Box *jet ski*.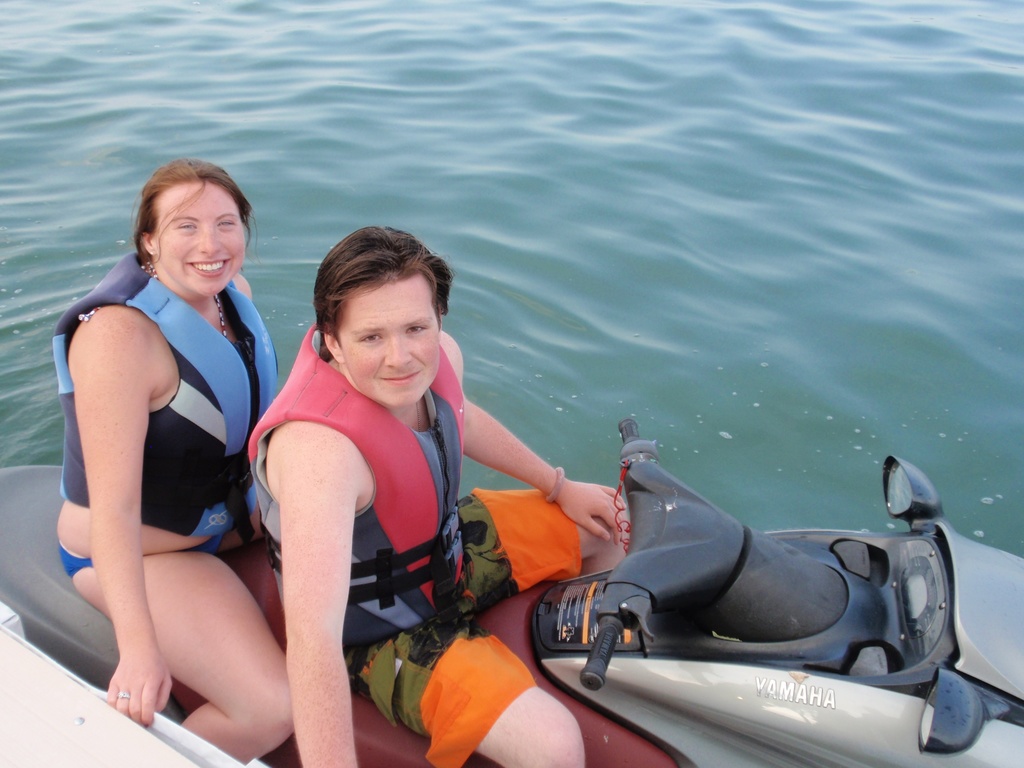
{"left": 1, "top": 417, "right": 1023, "bottom": 763}.
